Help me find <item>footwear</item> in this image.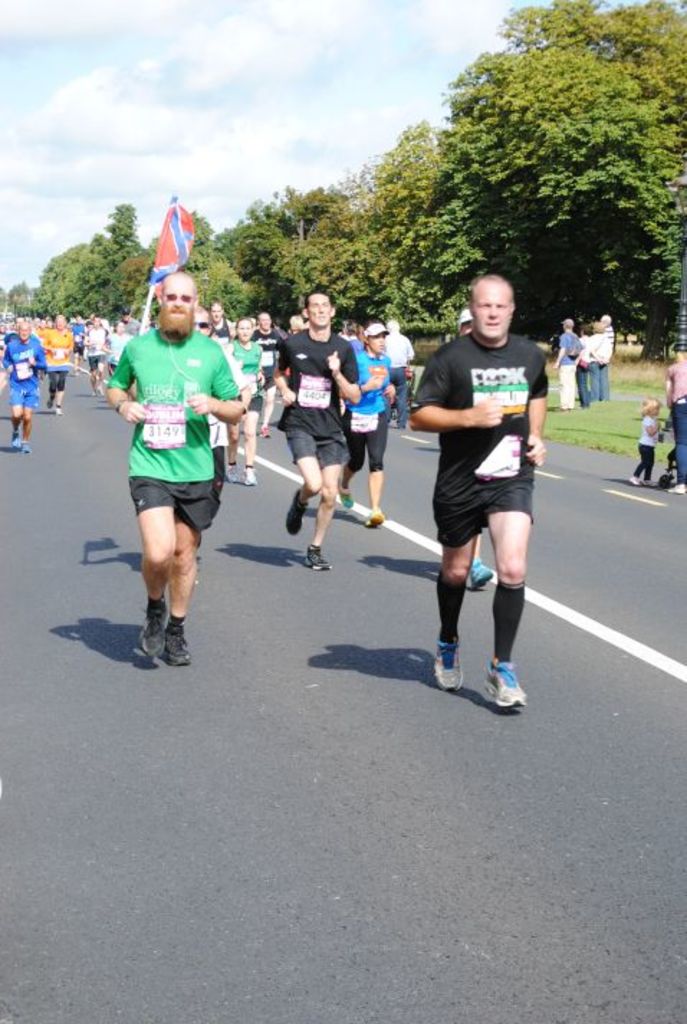
Found it: <box>14,439,20,449</box>.
